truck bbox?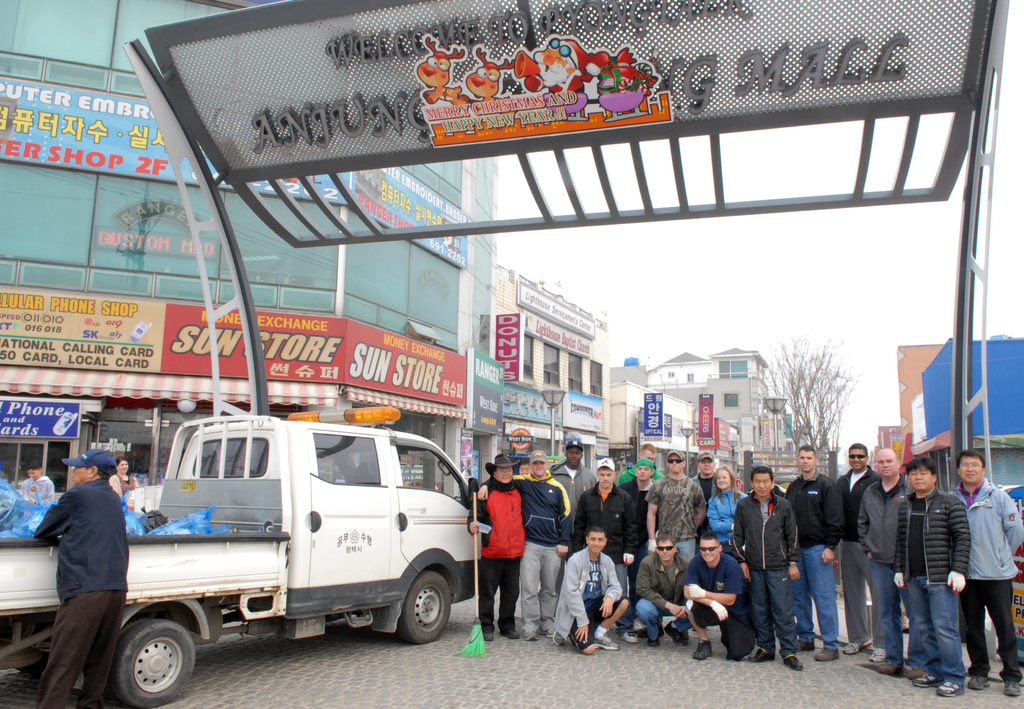
24:399:484:697
